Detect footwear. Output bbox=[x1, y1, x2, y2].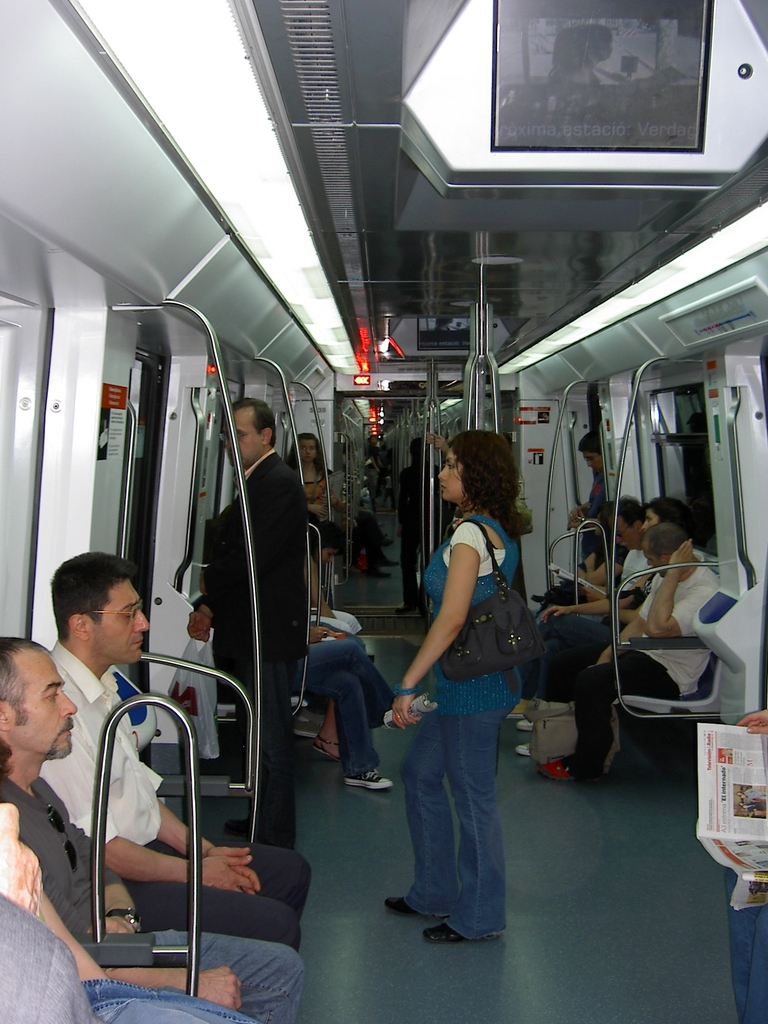
bbox=[383, 895, 433, 918].
